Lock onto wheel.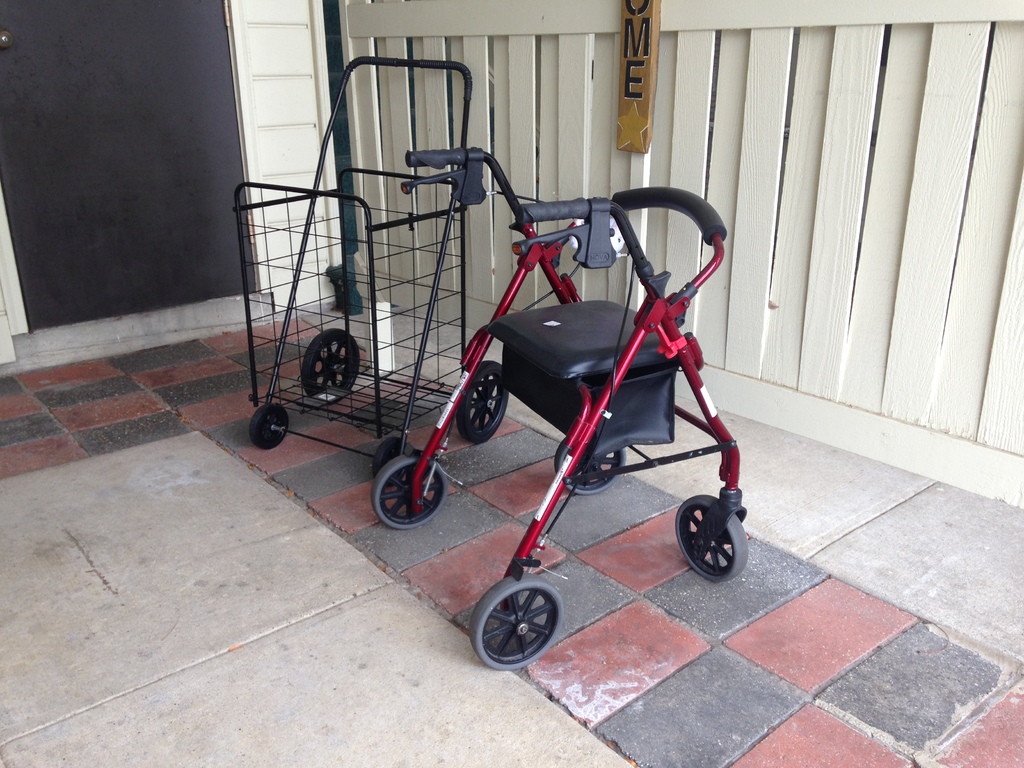
Locked: bbox=(372, 436, 416, 470).
